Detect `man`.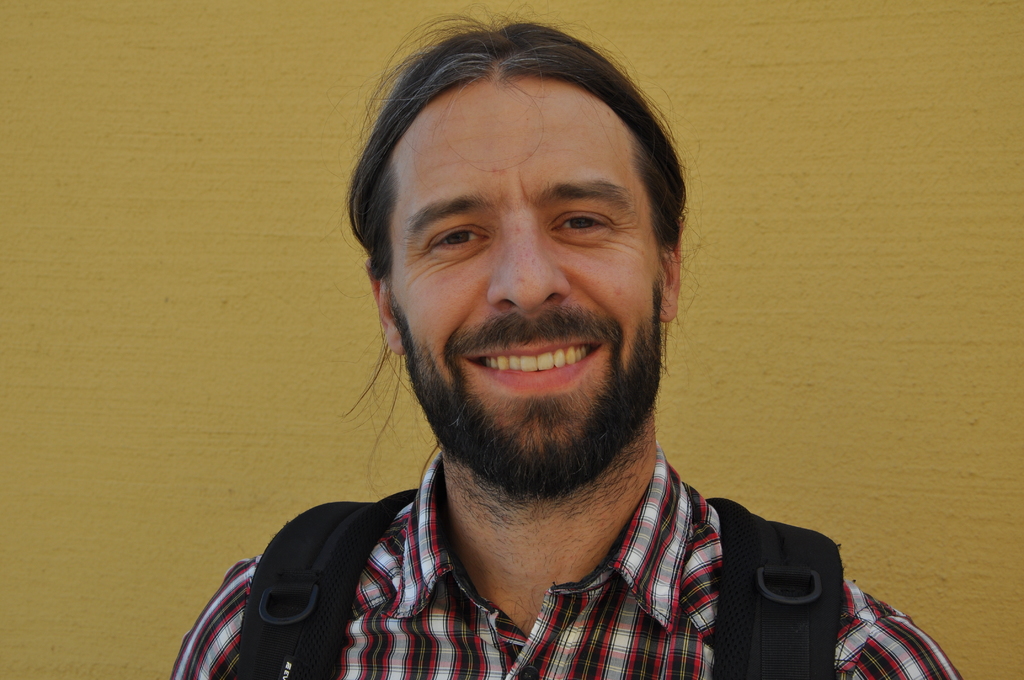
Detected at [x1=173, y1=24, x2=929, y2=672].
